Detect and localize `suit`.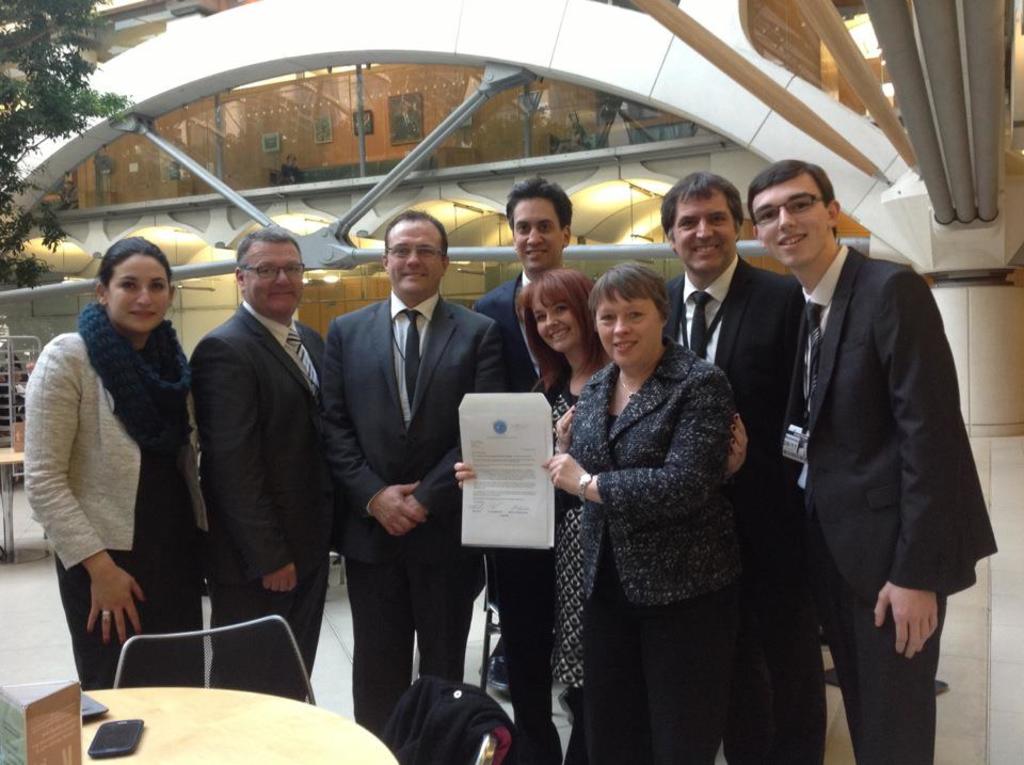
Localized at crop(782, 243, 996, 764).
